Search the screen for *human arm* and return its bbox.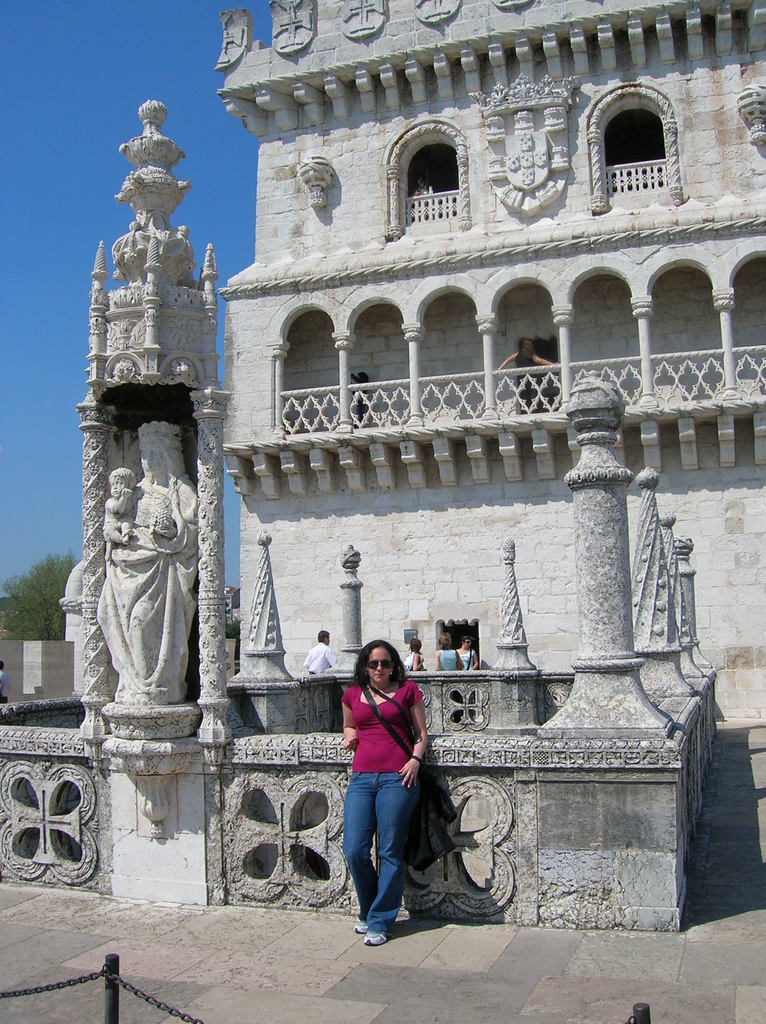
Found: l=324, t=646, r=335, b=669.
